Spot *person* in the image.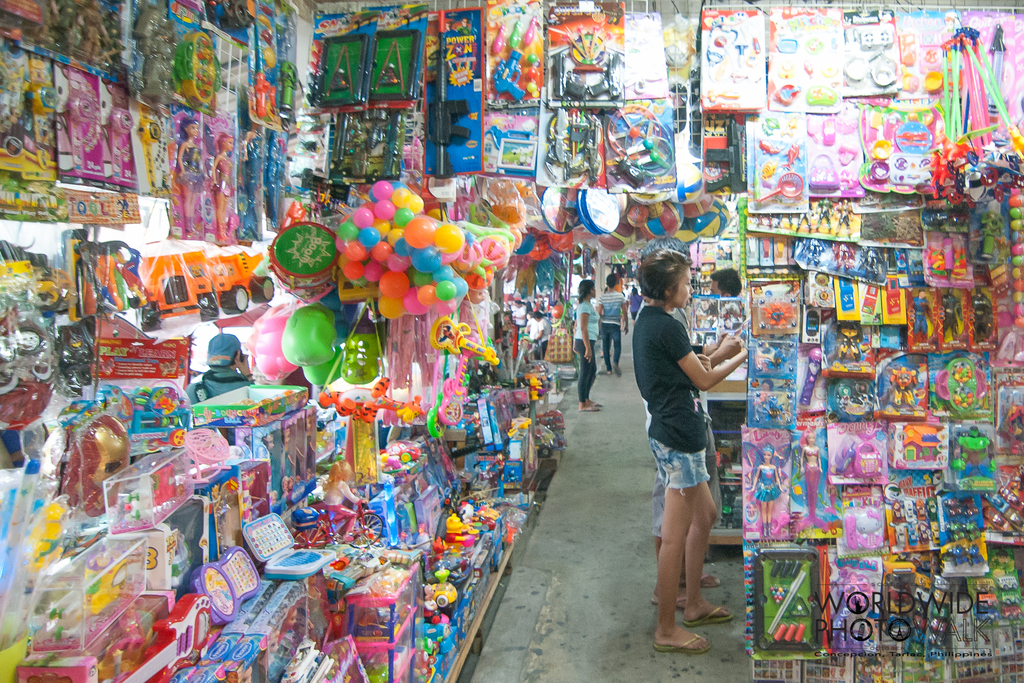
*person* found at [left=635, top=236, right=745, bottom=647].
